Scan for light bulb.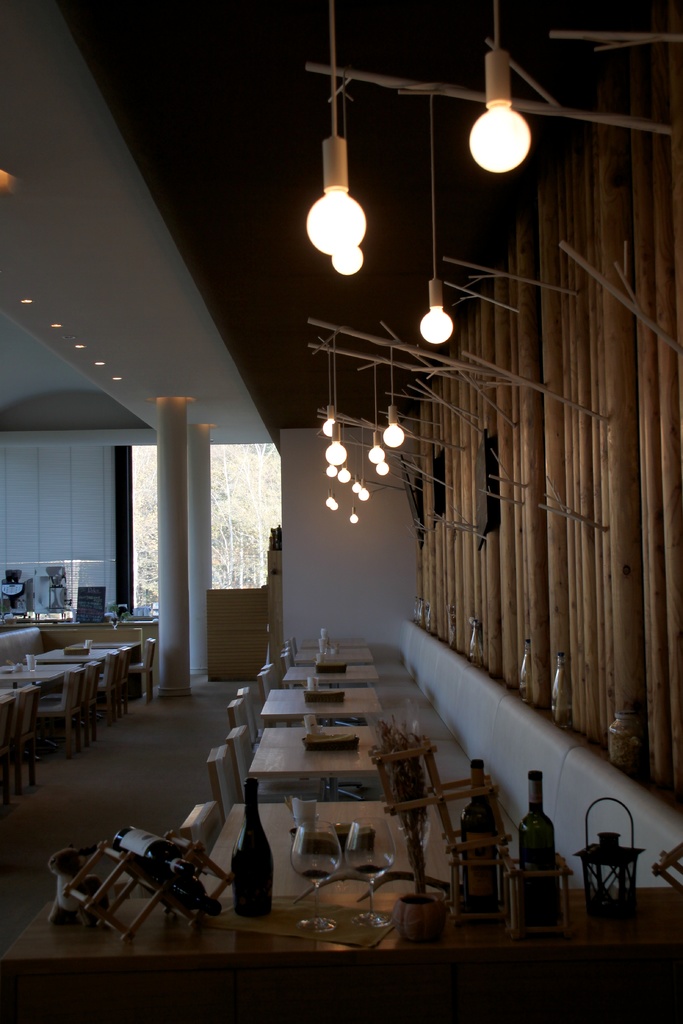
Scan result: l=377, t=460, r=390, b=476.
